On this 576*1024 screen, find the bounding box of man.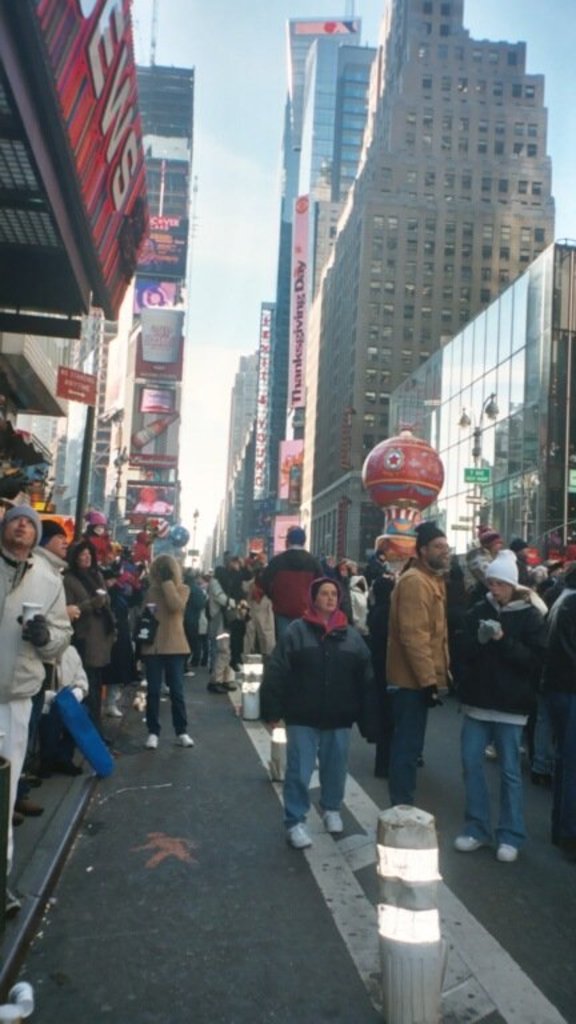
Bounding box: <region>216, 564, 231, 689</region>.
